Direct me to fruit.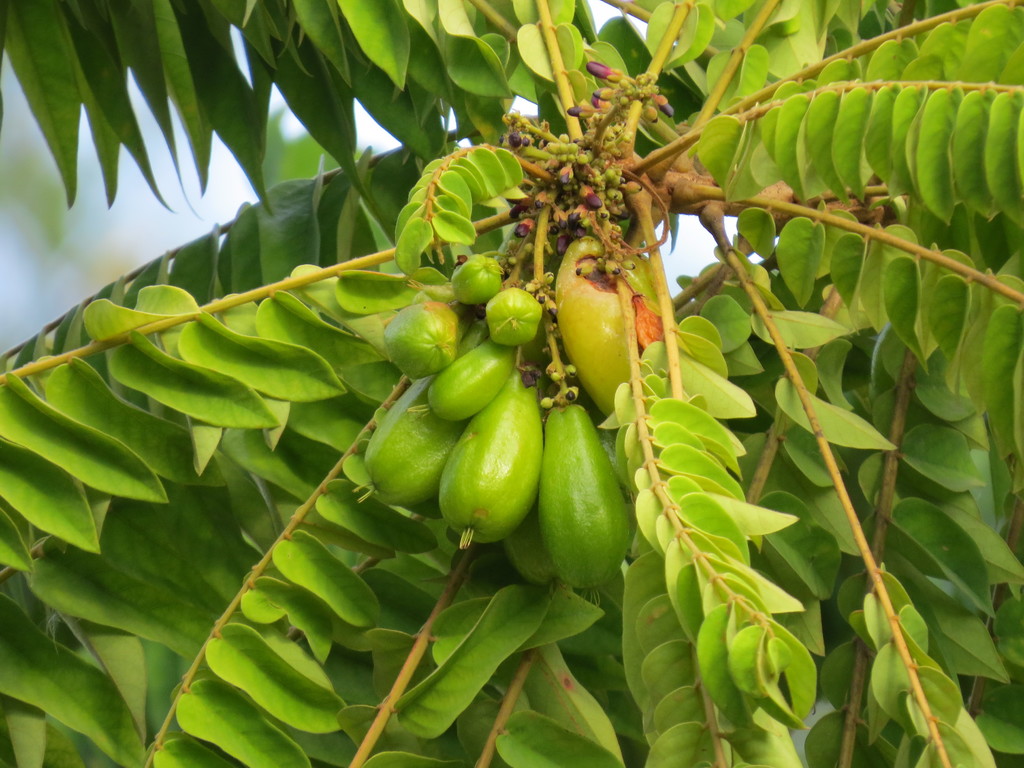
Direction: BBox(445, 373, 542, 556).
